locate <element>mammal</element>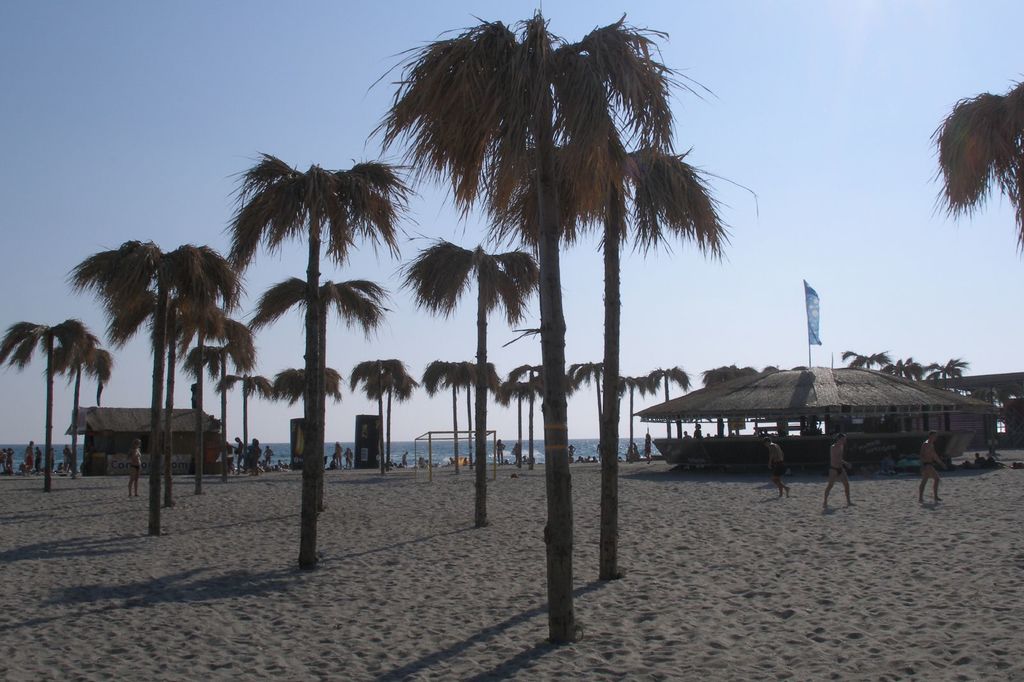
rect(822, 431, 851, 508)
